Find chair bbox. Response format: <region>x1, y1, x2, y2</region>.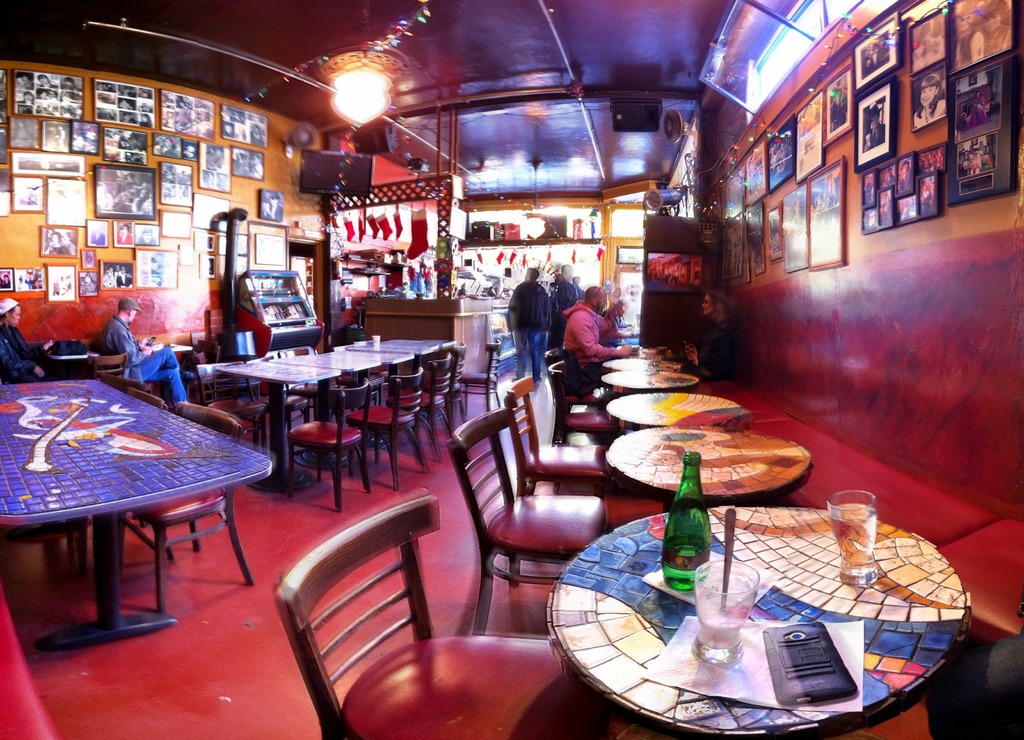
<region>88, 351, 125, 379</region>.
